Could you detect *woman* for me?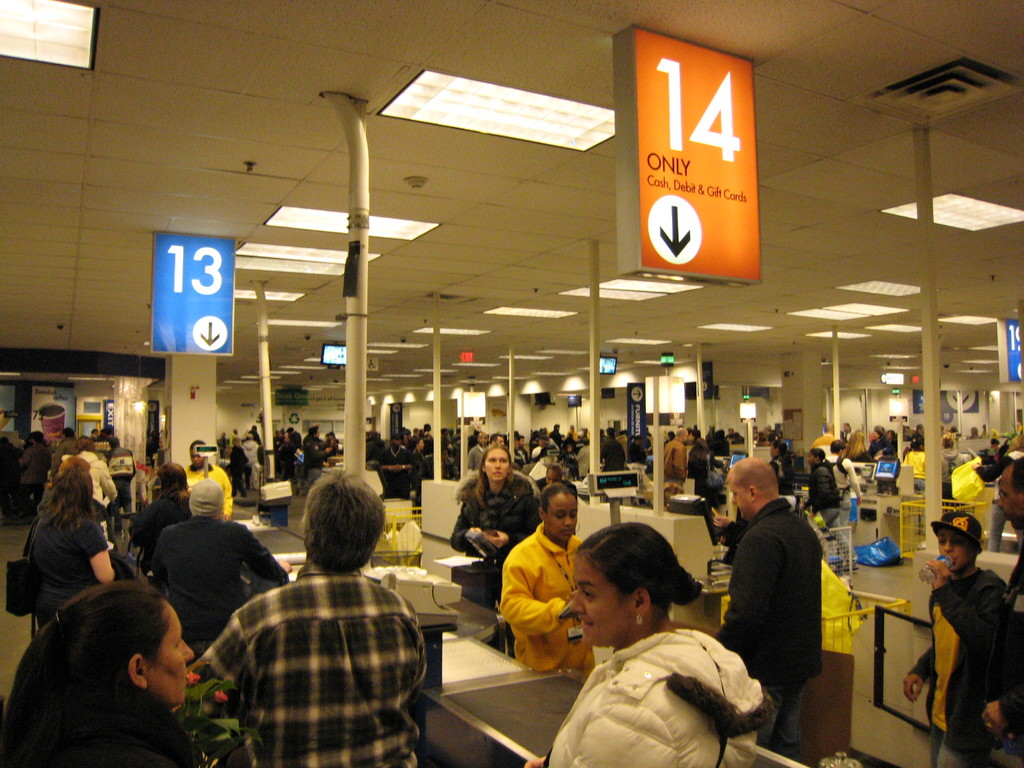
Detection result: bbox=(520, 527, 777, 767).
